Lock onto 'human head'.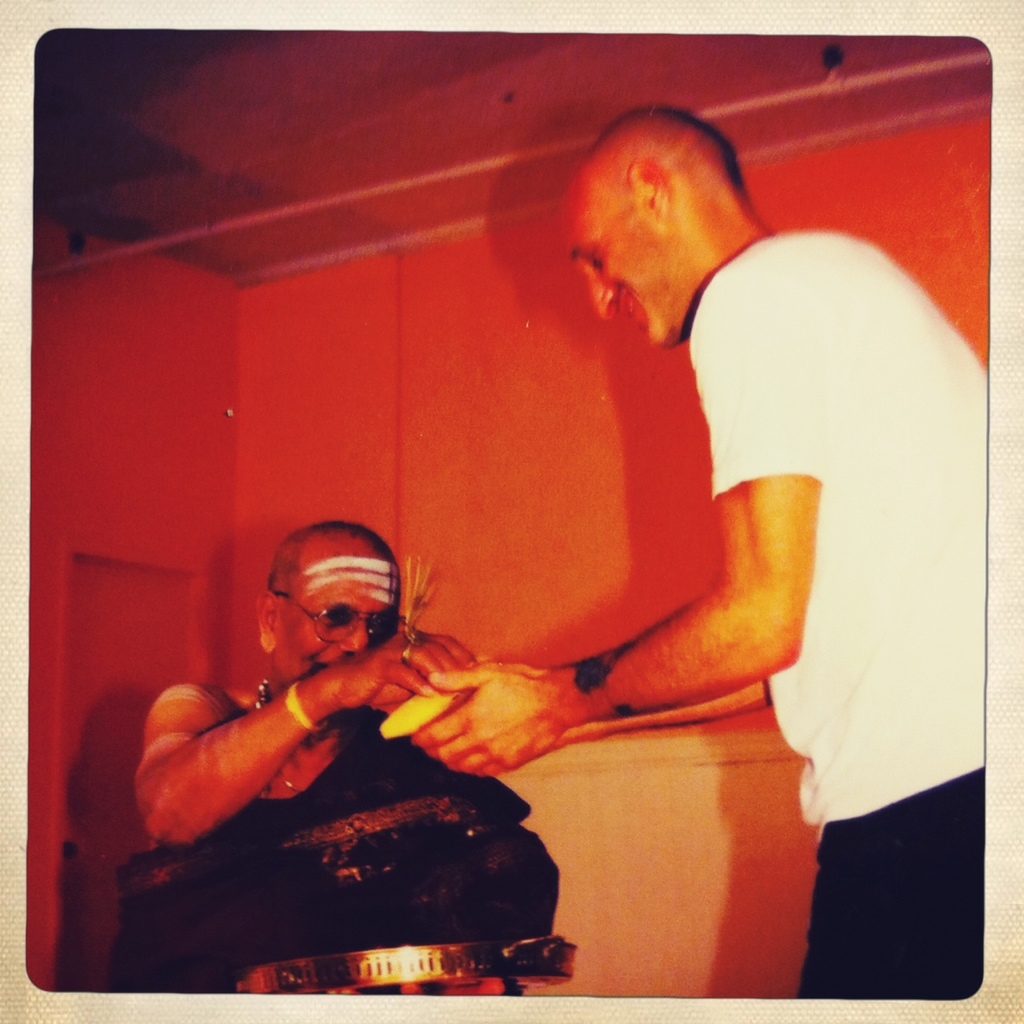
Locked: box(562, 108, 758, 346).
